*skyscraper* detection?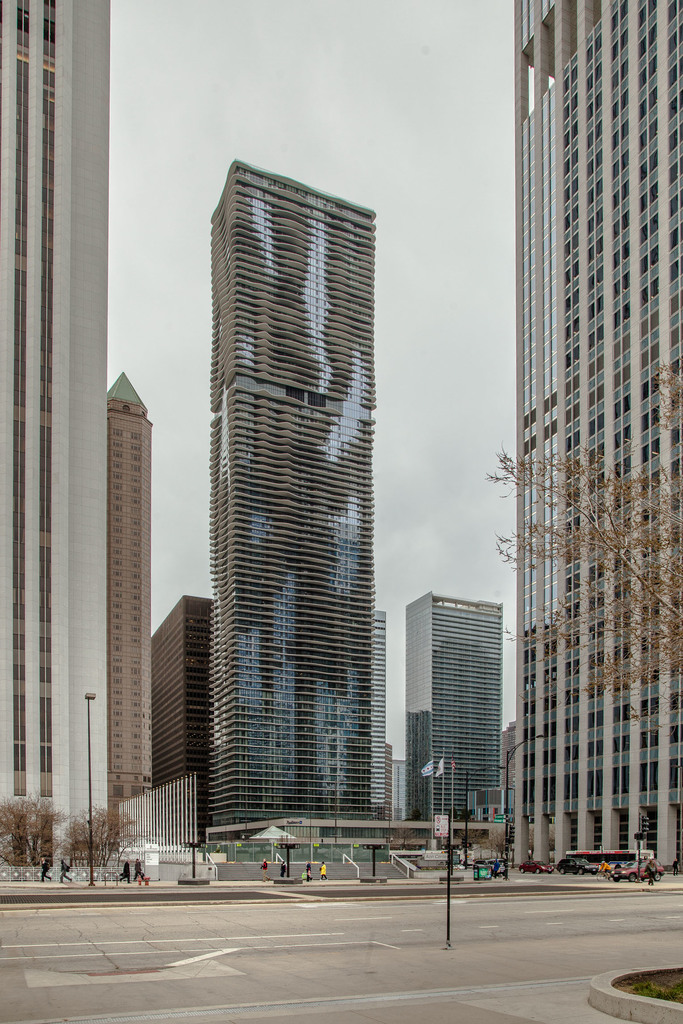
(0, 0, 169, 867)
